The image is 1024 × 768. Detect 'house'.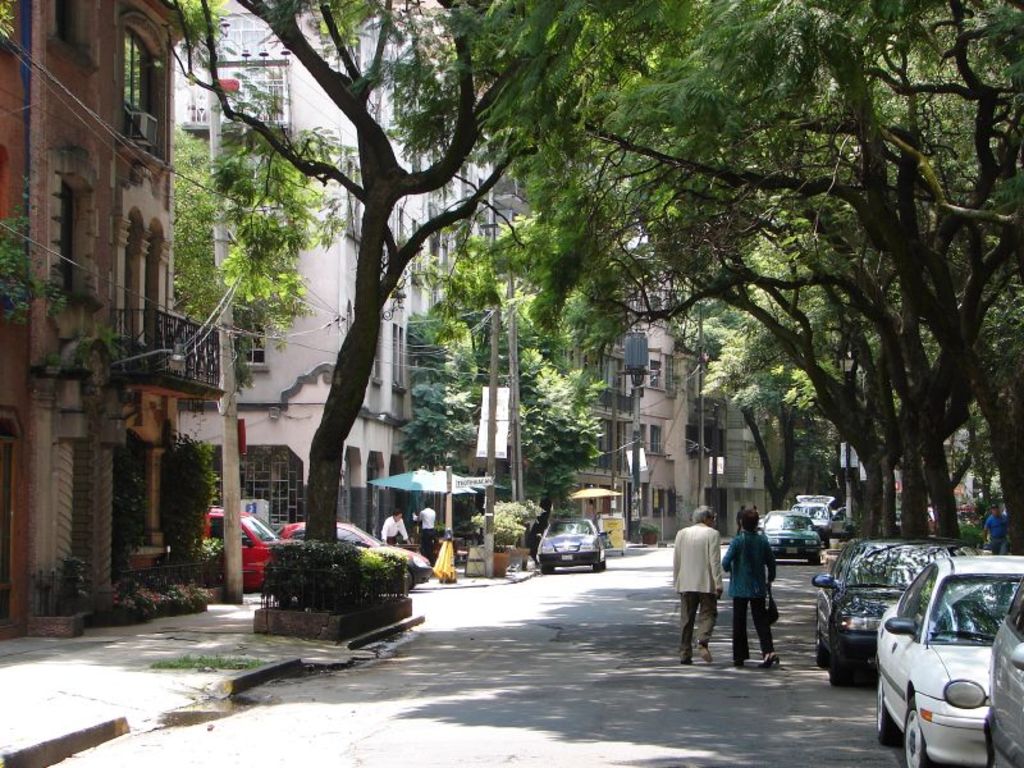
Detection: bbox=[774, 133, 869, 471].
